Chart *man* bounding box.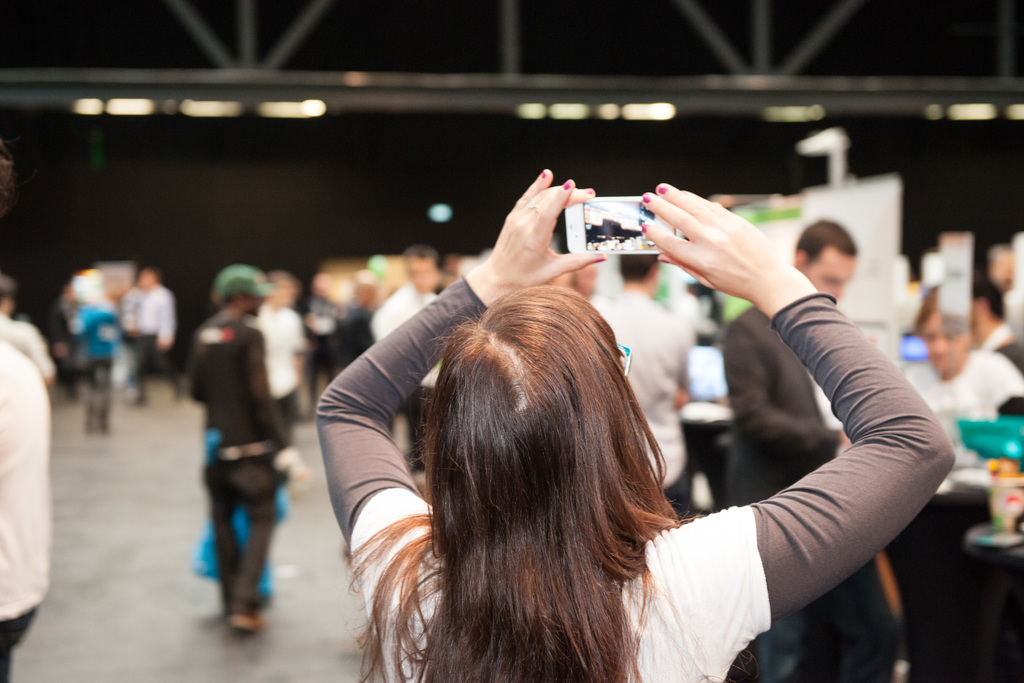
Charted: left=0, top=341, right=54, bottom=682.
